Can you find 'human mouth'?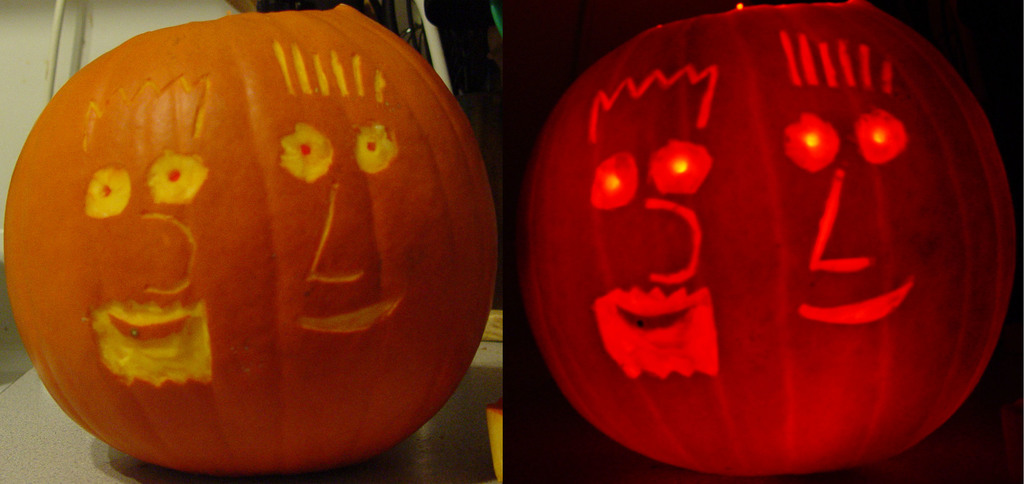
Yes, bounding box: l=591, t=283, r=720, b=381.
